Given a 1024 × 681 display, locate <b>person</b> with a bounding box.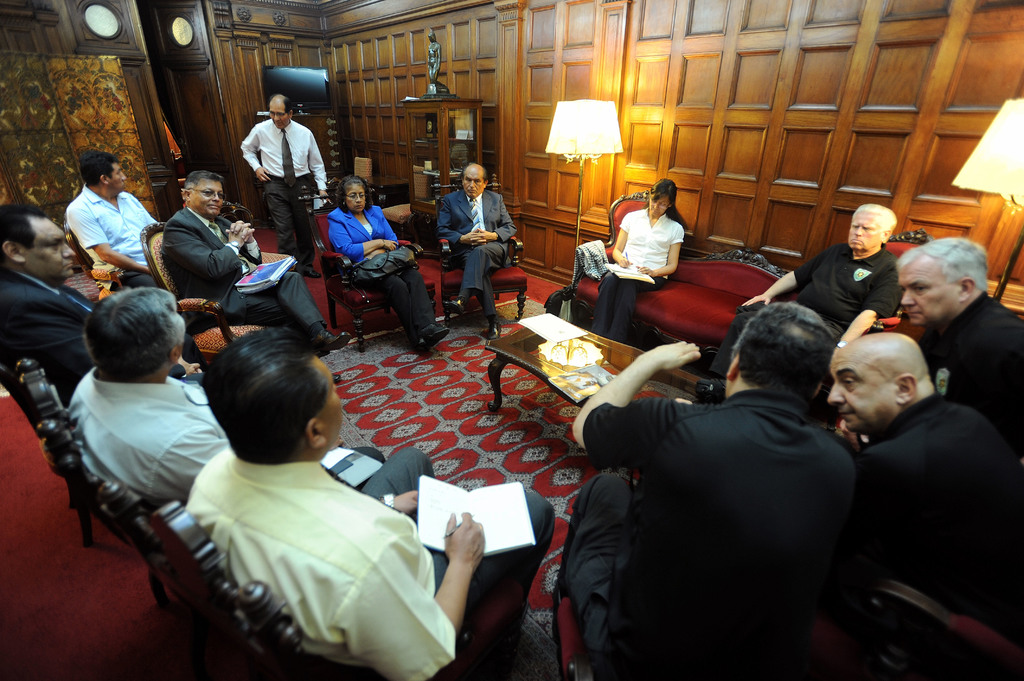
Located: detection(322, 173, 456, 350).
